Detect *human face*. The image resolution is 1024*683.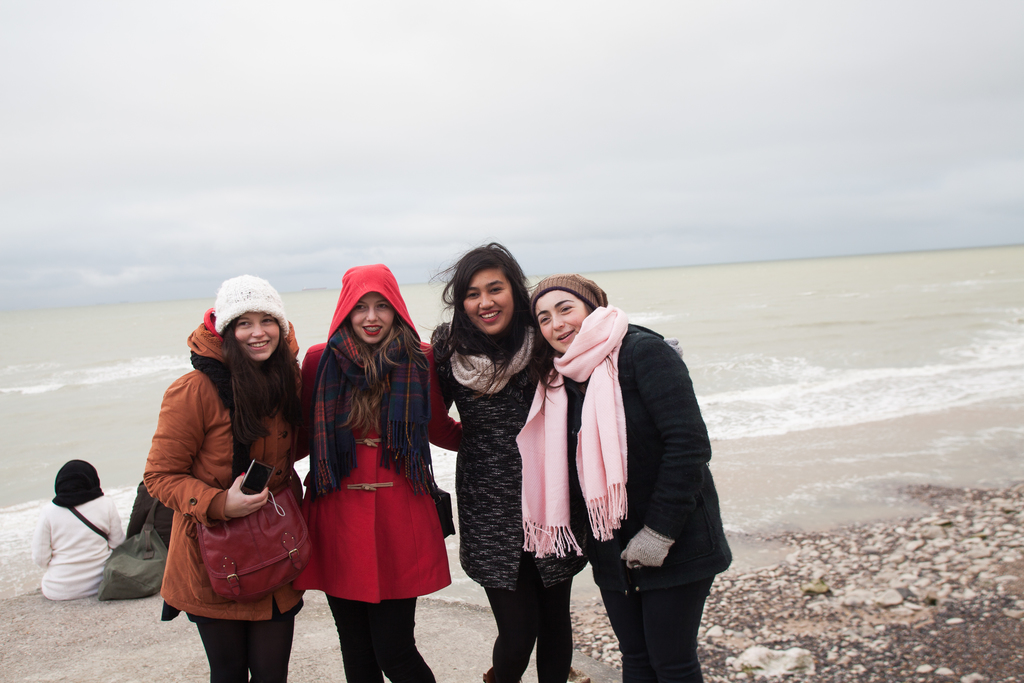
crop(237, 310, 278, 361).
